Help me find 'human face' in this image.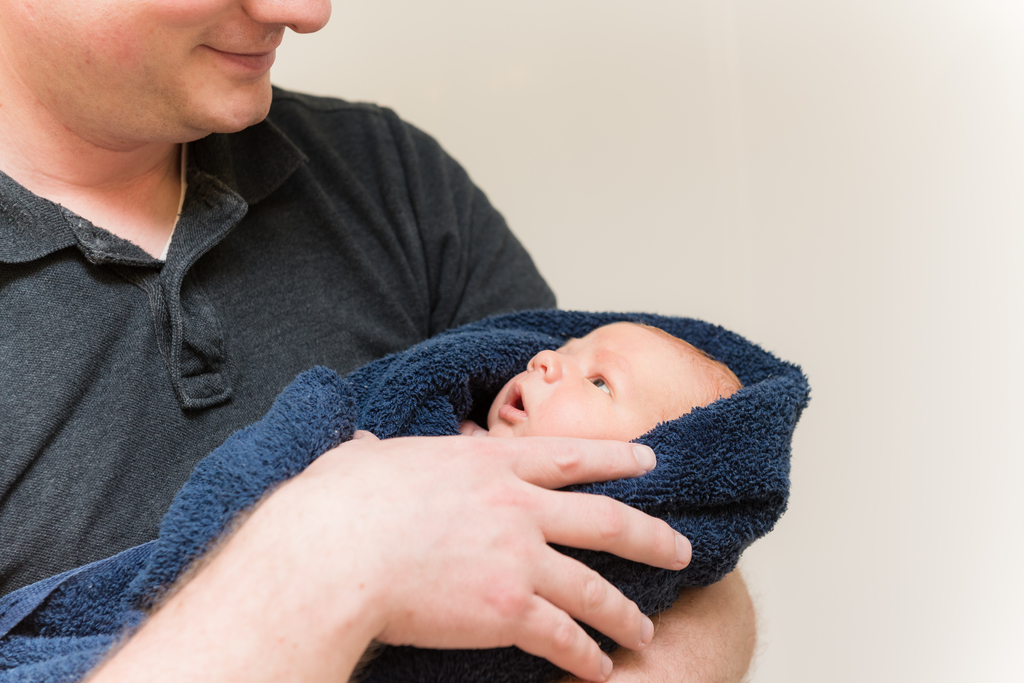
Found it: BBox(486, 317, 685, 435).
